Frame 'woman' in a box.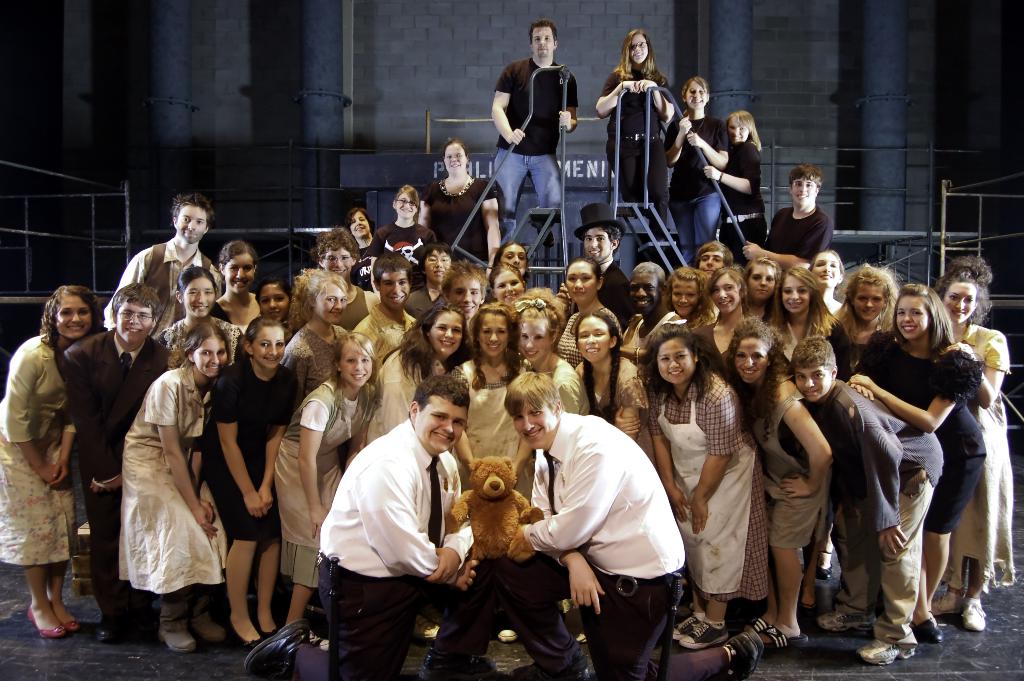
[x1=841, y1=279, x2=988, y2=644].
